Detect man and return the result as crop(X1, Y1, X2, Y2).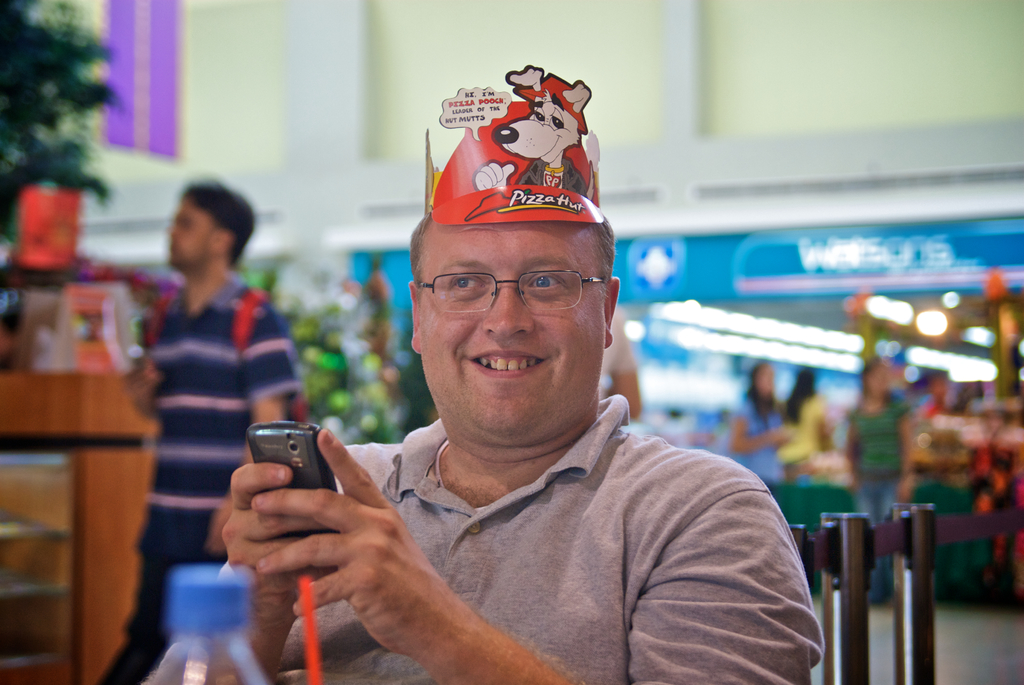
crop(93, 178, 305, 684).
